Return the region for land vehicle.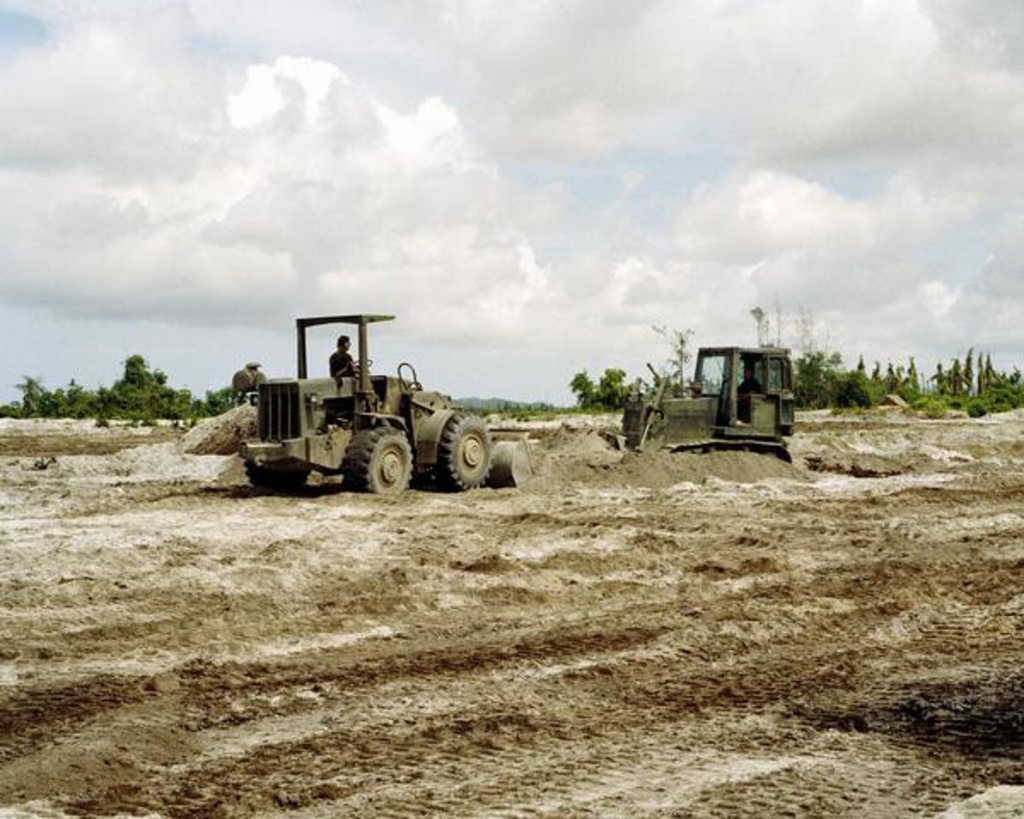
select_region(217, 321, 509, 500).
